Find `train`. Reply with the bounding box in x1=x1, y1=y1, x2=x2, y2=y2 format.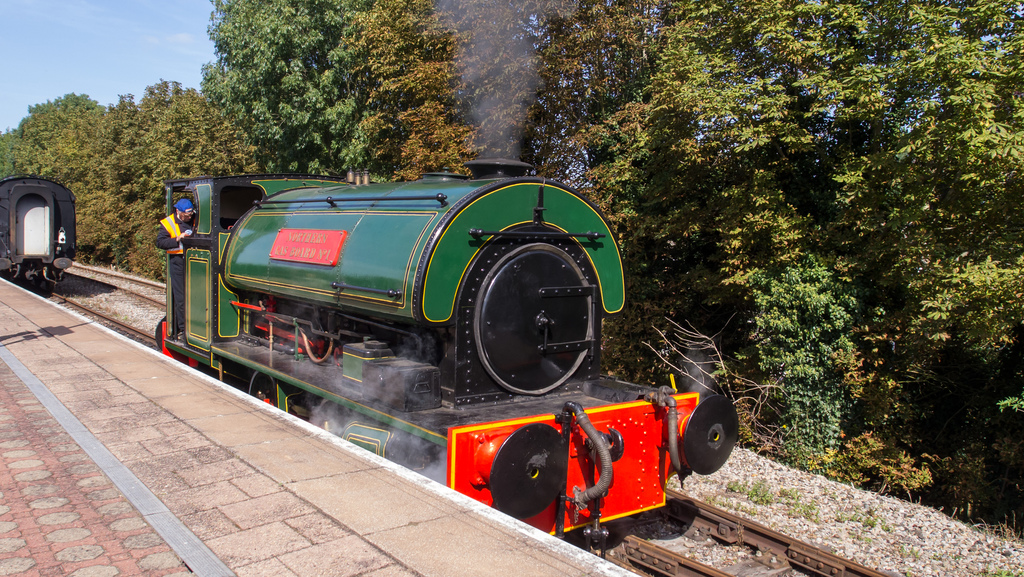
x1=0, y1=178, x2=79, y2=277.
